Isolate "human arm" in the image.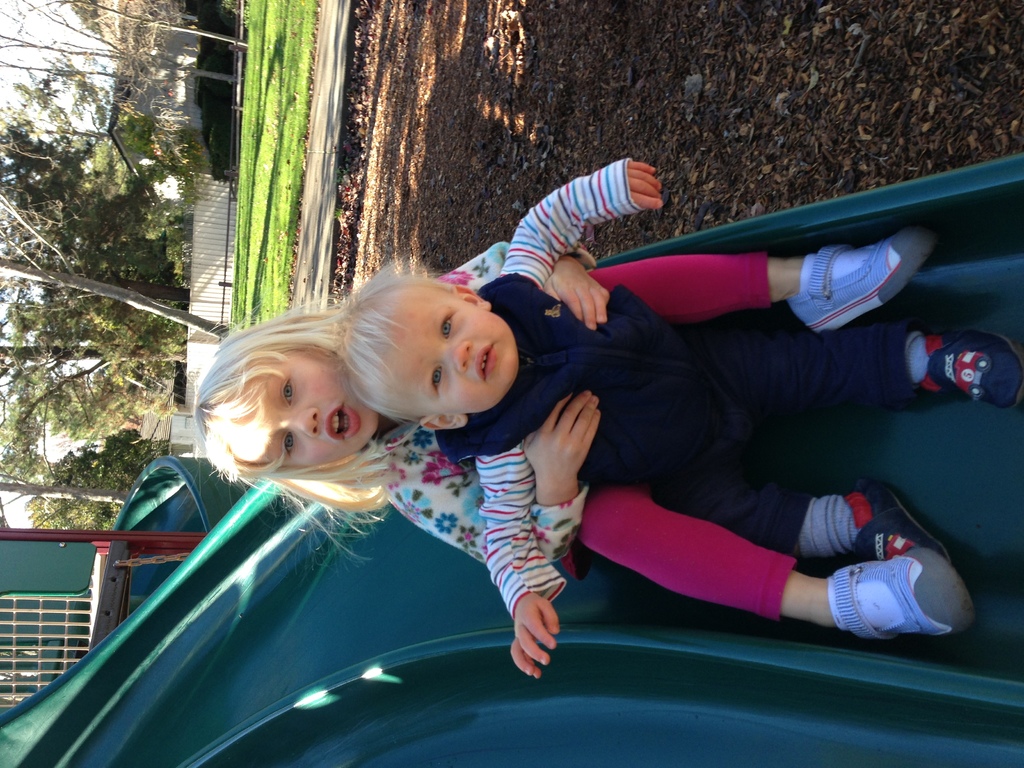
Isolated region: pyautogui.locateOnScreen(479, 448, 570, 684).
